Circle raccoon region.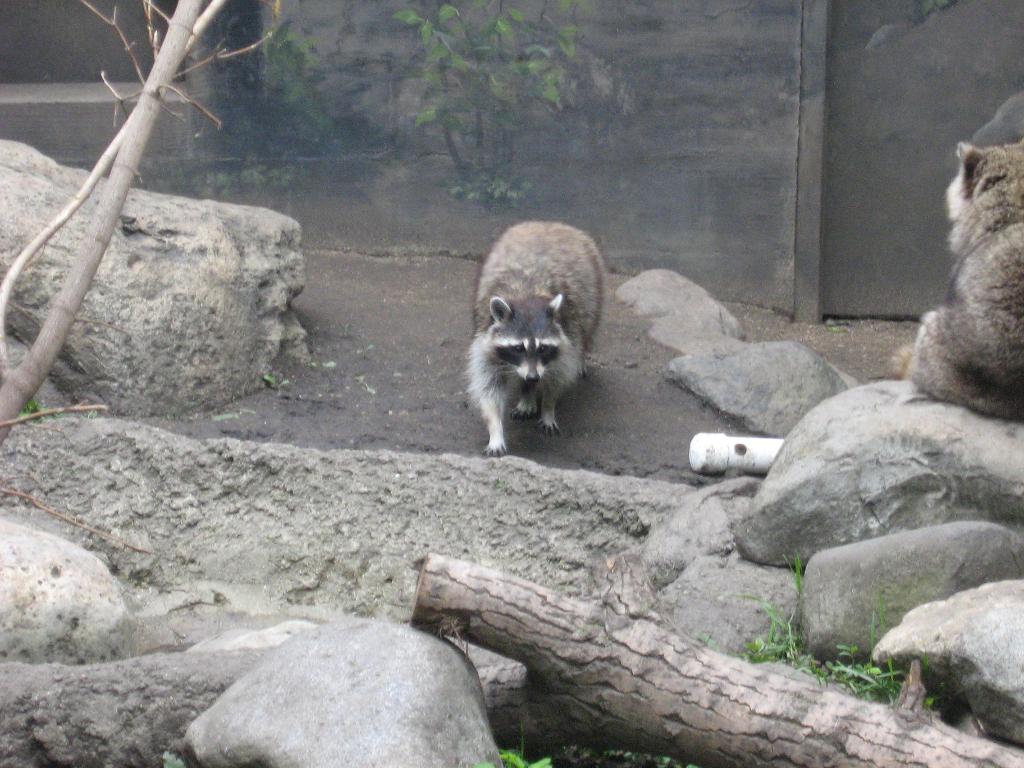
Region: crop(462, 219, 608, 458).
